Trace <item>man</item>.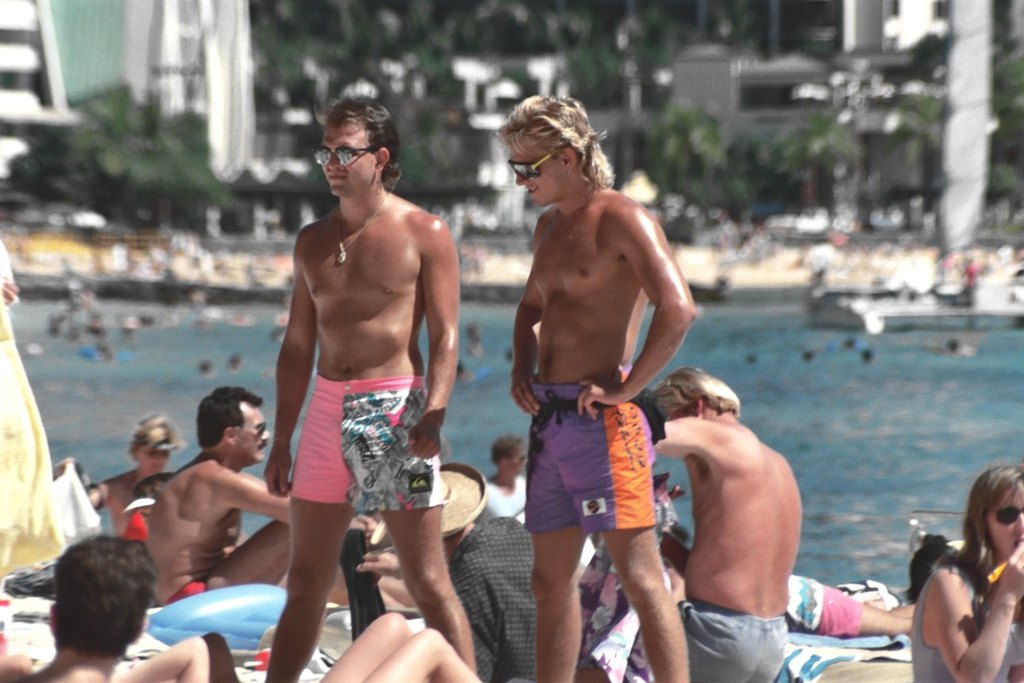
Traced to bbox(494, 84, 695, 682).
